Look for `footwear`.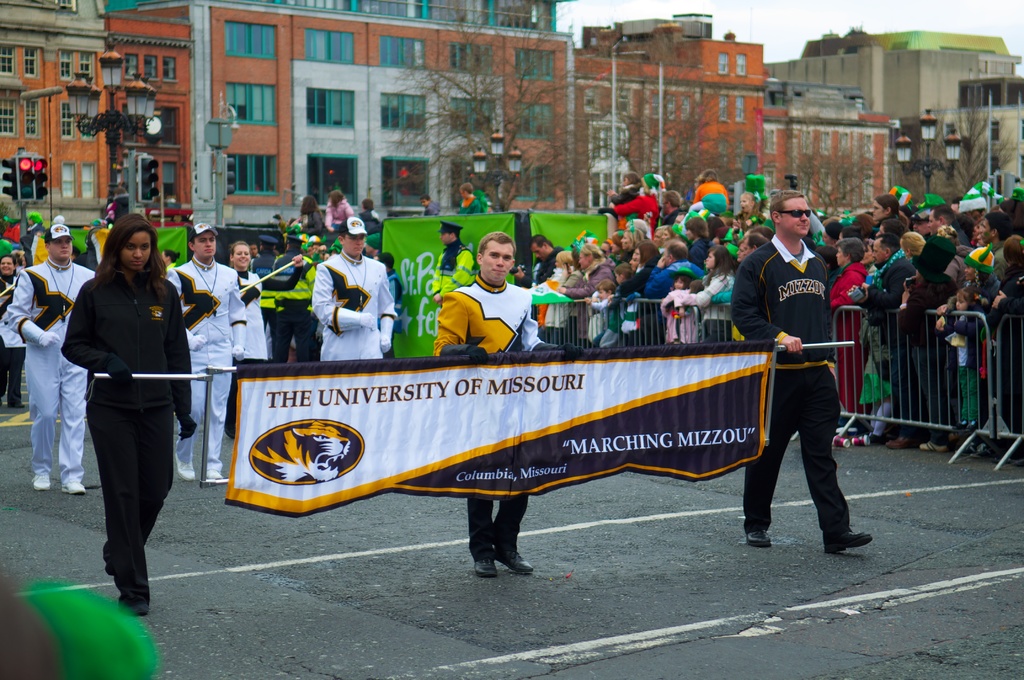
Found: [left=177, top=455, right=193, bottom=482].
